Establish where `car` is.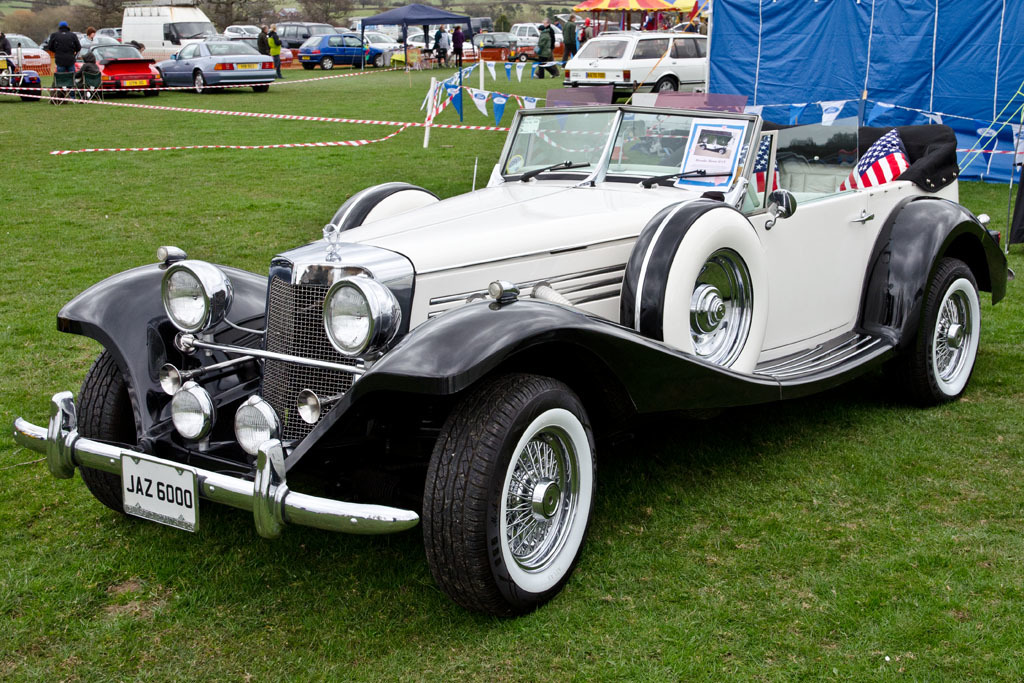
Established at 300/33/385/72.
